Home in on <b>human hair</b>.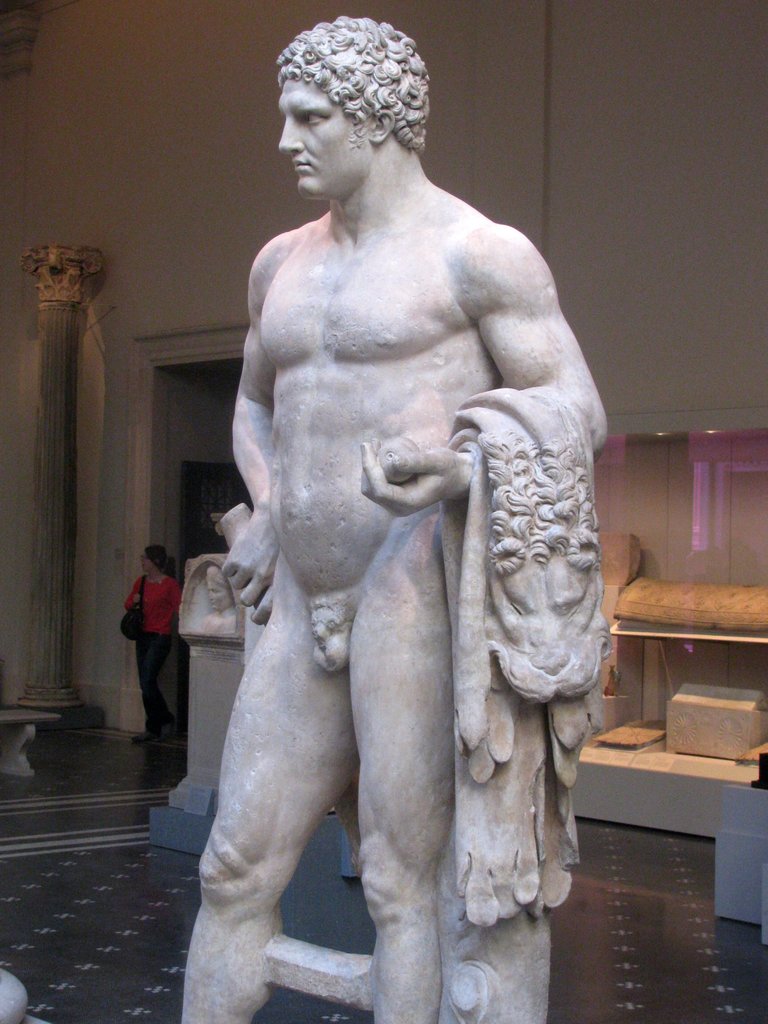
Homed in at BBox(262, 20, 436, 185).
